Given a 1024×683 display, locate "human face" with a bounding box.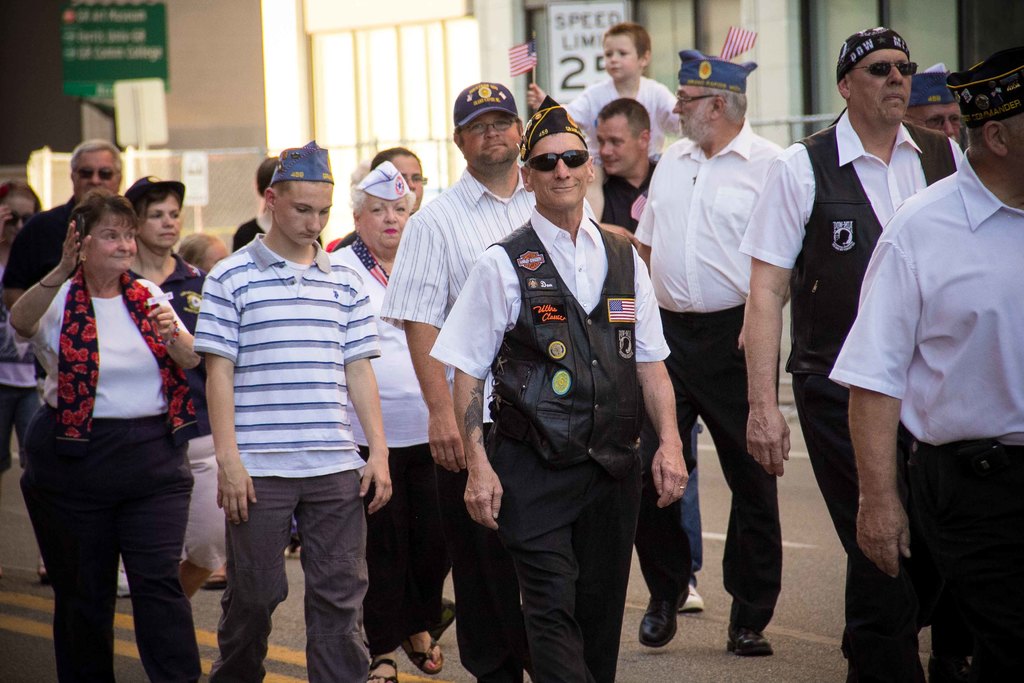
Located: x1=276, y1=180, x2=334, y2=243.
